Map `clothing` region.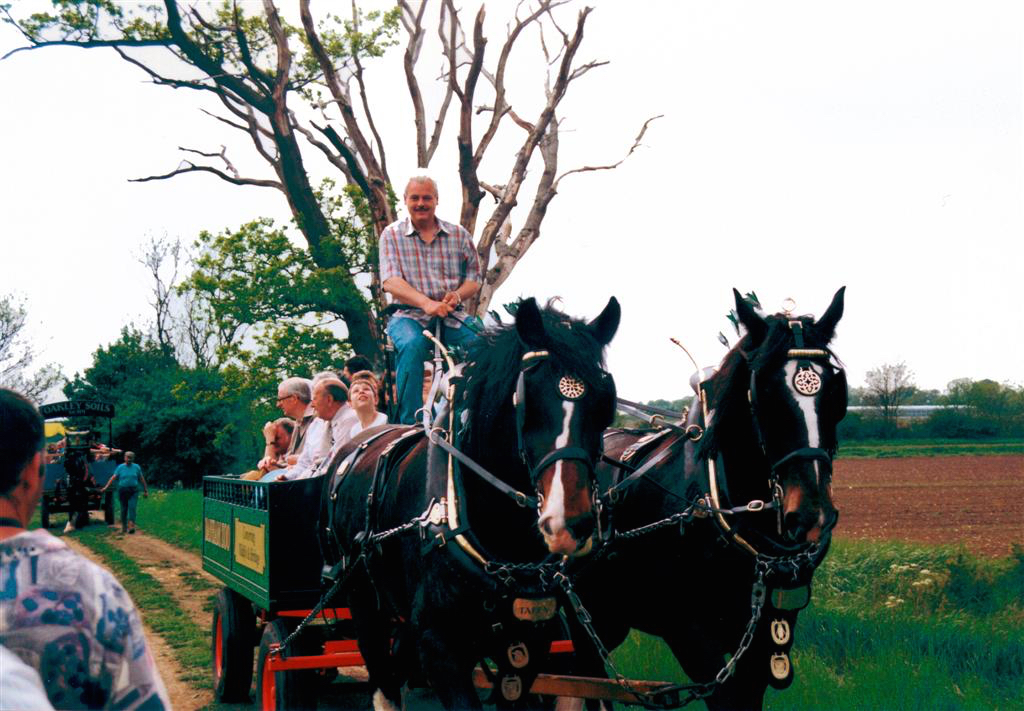
Mapped to [372, 208, 477, 313].
